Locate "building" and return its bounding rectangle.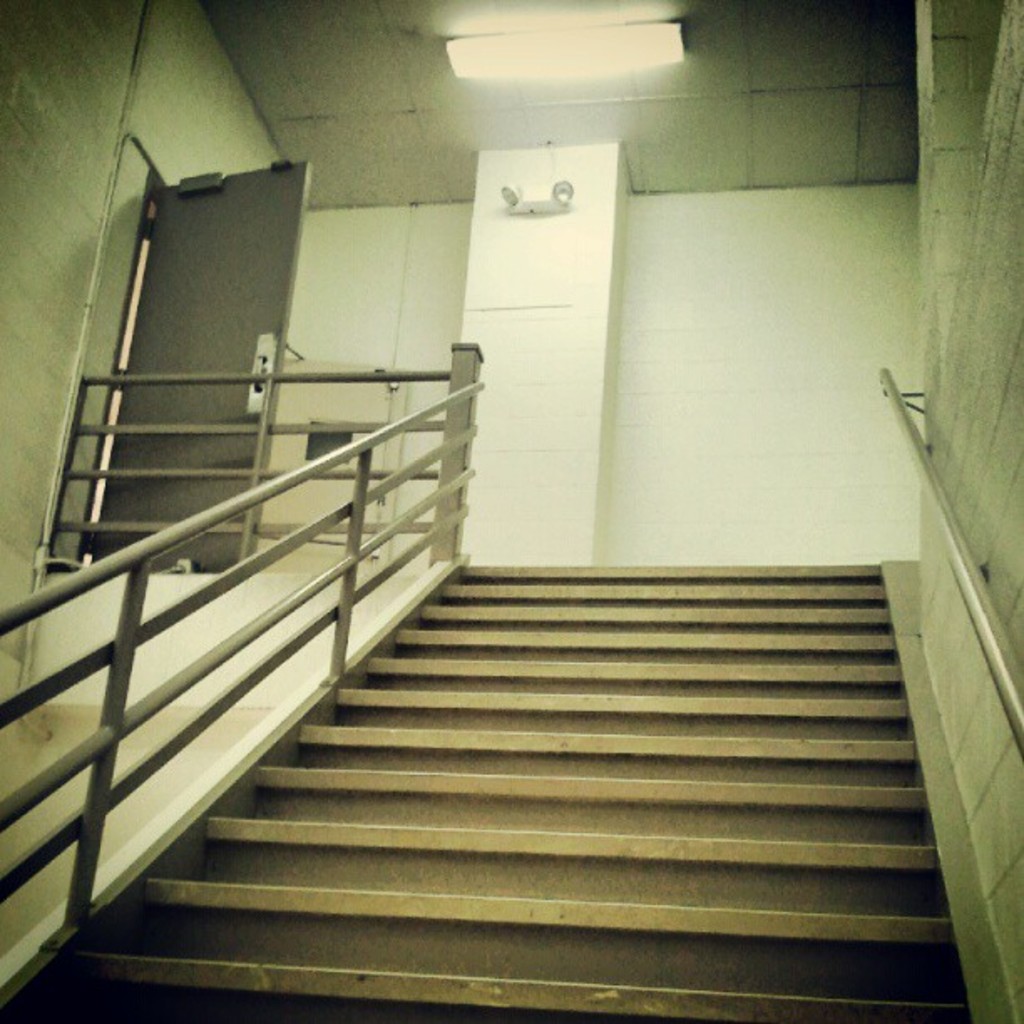
<region>0, 0, 1022, 1022</region>.
